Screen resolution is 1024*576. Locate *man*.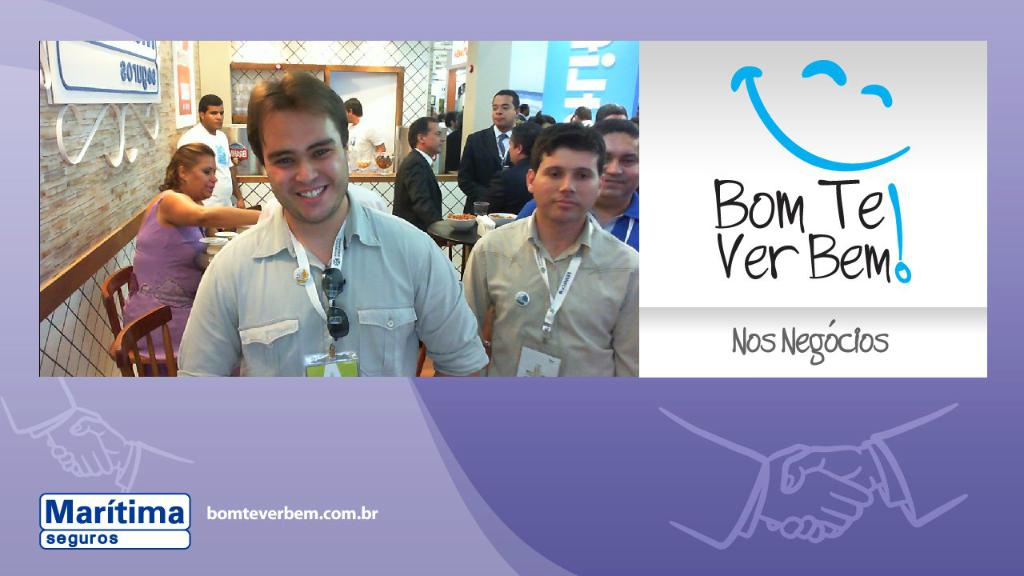
(x1=172, y1=102, x2=465, y2=389).
